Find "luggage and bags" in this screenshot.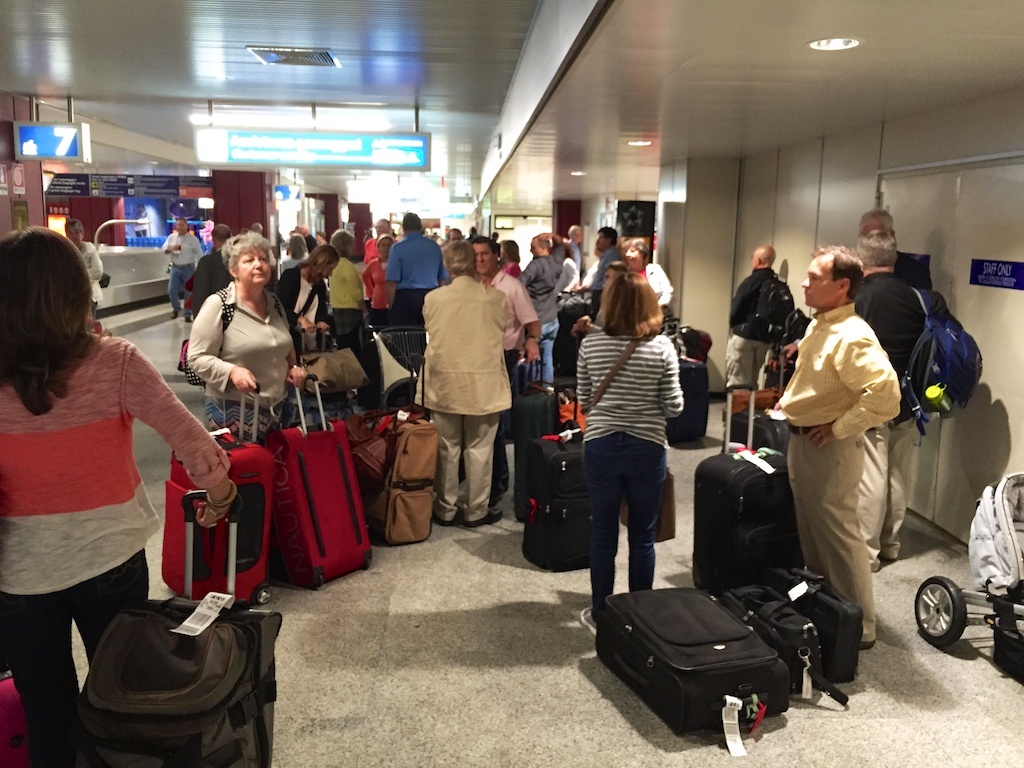
The bounding box for "luggage and bags" is x1=73, y1=492, x2=289, y2=767.
